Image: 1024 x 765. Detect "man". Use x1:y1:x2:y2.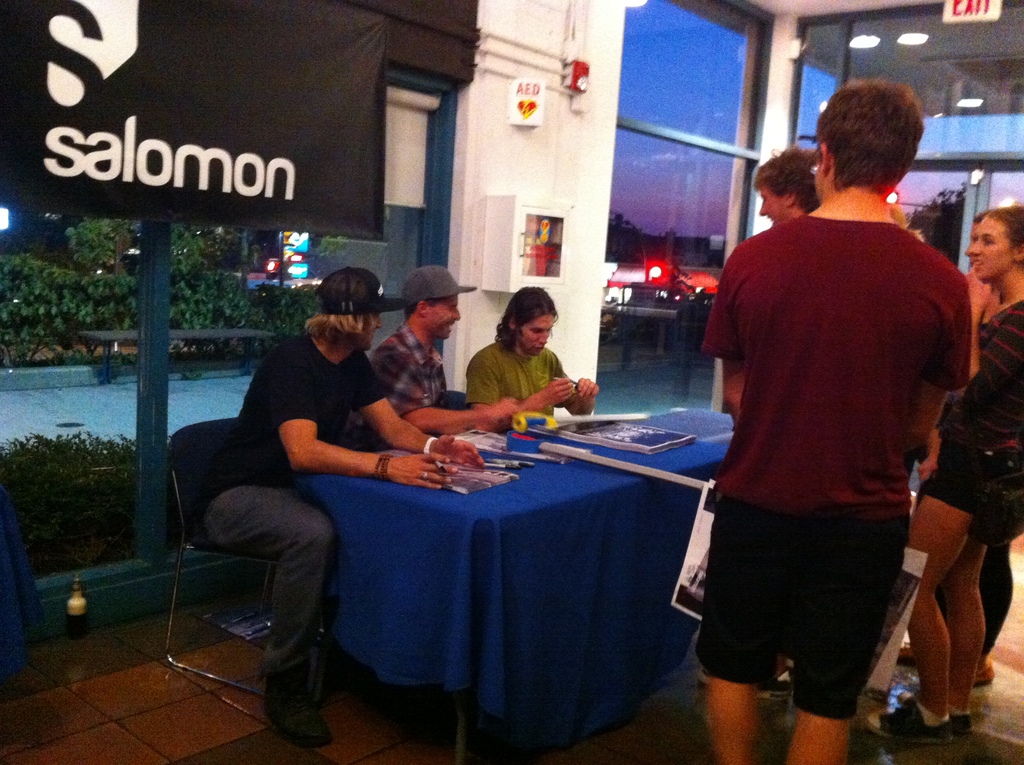
694:140:821:684.
